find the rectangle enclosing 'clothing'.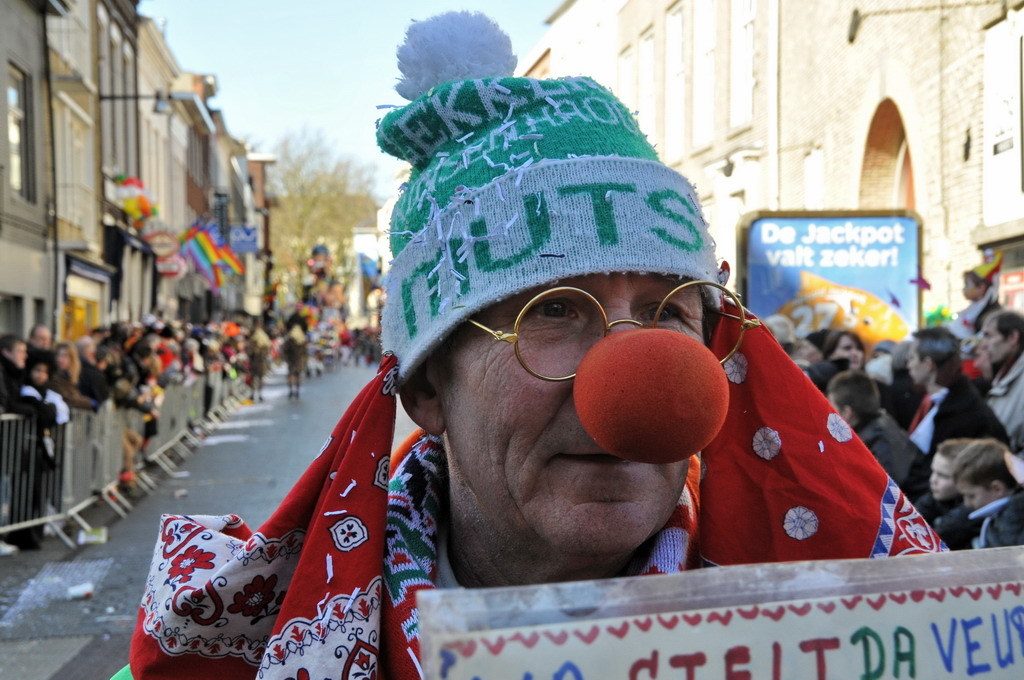
{"left": 239, "top": 339, "right": 270, "bottom": 379}.
